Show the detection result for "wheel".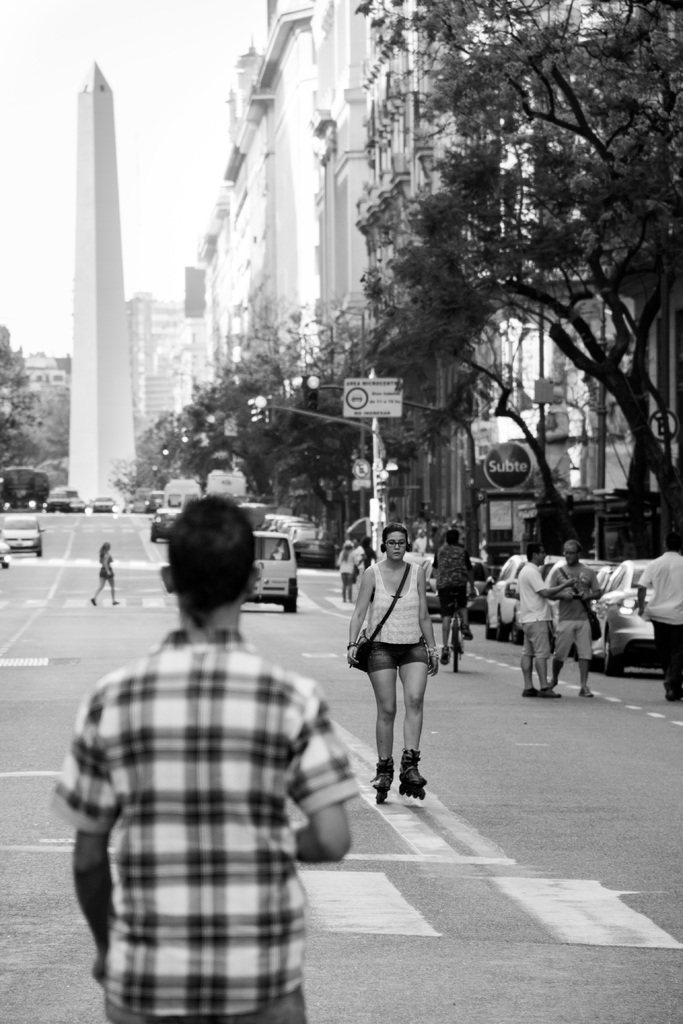
region(500, 616, 509, 643).
